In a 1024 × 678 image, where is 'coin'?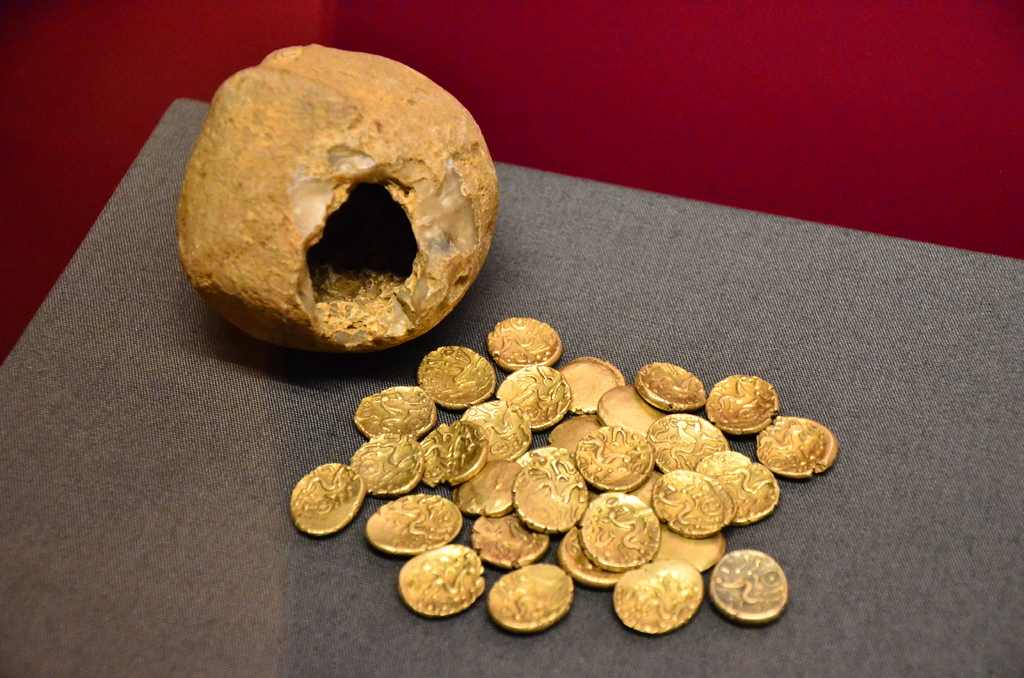
locate(699, 373, 778, 433).
